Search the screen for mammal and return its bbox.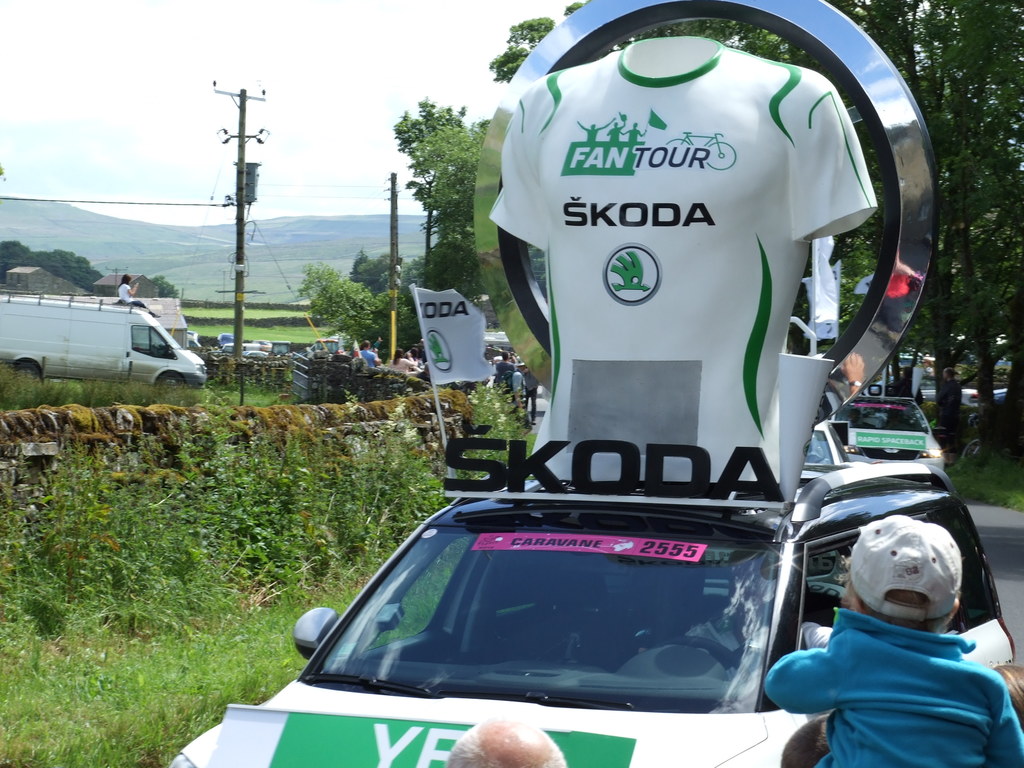
Found: crop(406, 349, 420, 370).
